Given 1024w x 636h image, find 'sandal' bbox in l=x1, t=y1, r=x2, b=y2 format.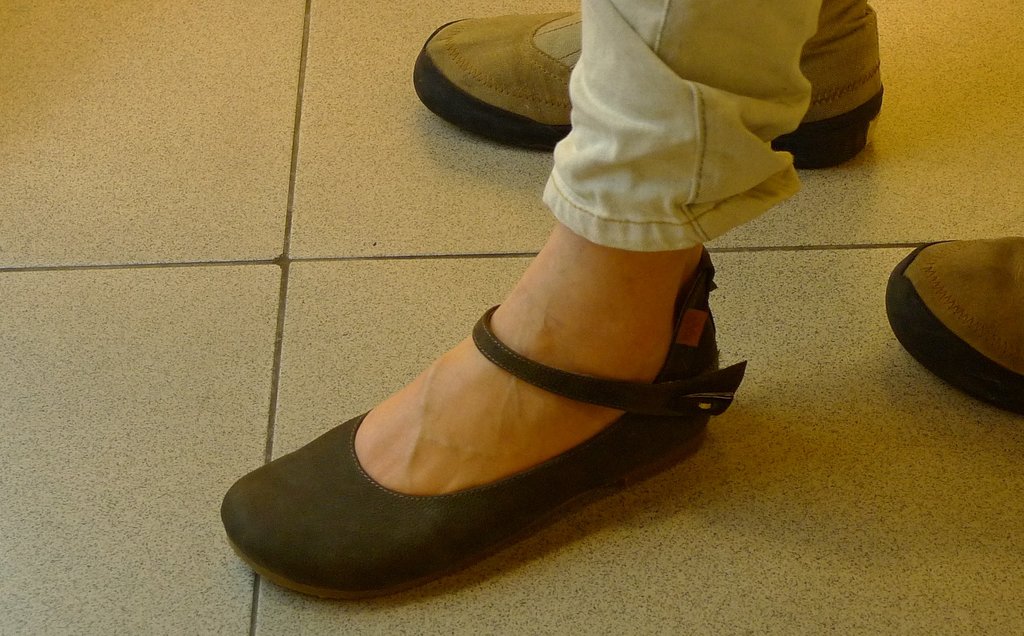
l=250, t=200, r=709, b=606.
